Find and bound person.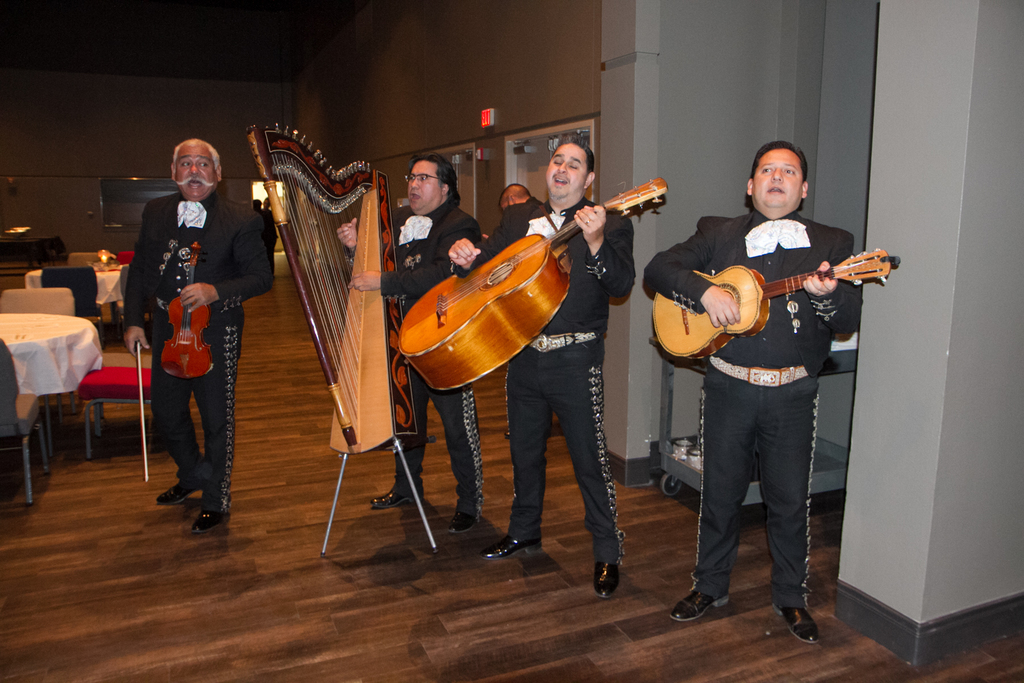
Bound: pyautogui.locateOnScreen(481, 142, 634, 597).
